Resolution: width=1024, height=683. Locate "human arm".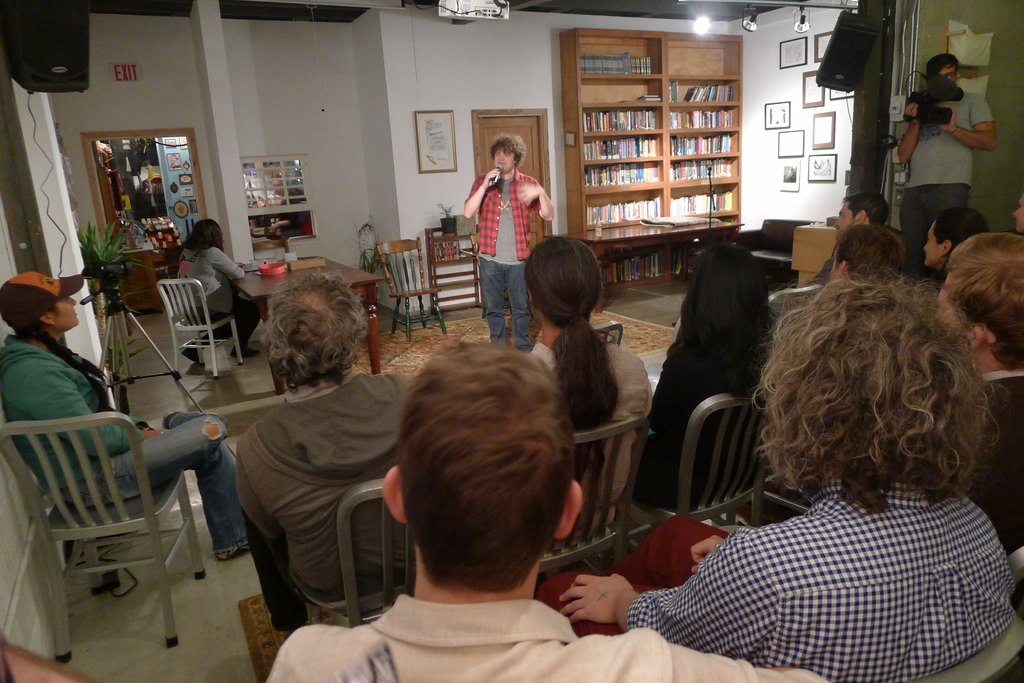
[611, 630, 830, 682].
